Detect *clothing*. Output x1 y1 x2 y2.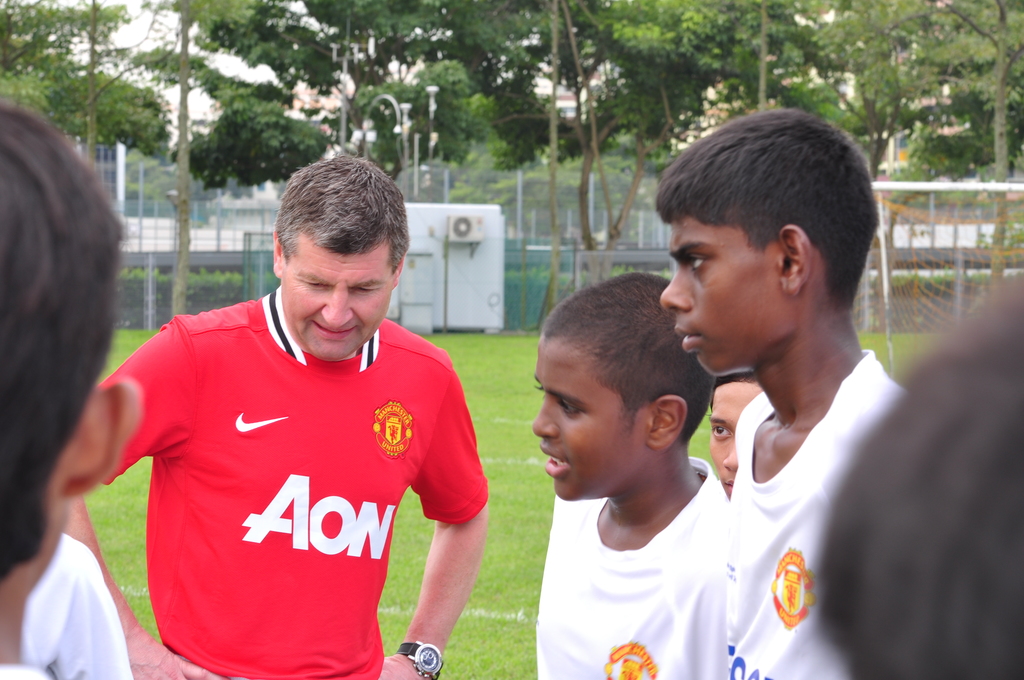
86 294 478 656.
